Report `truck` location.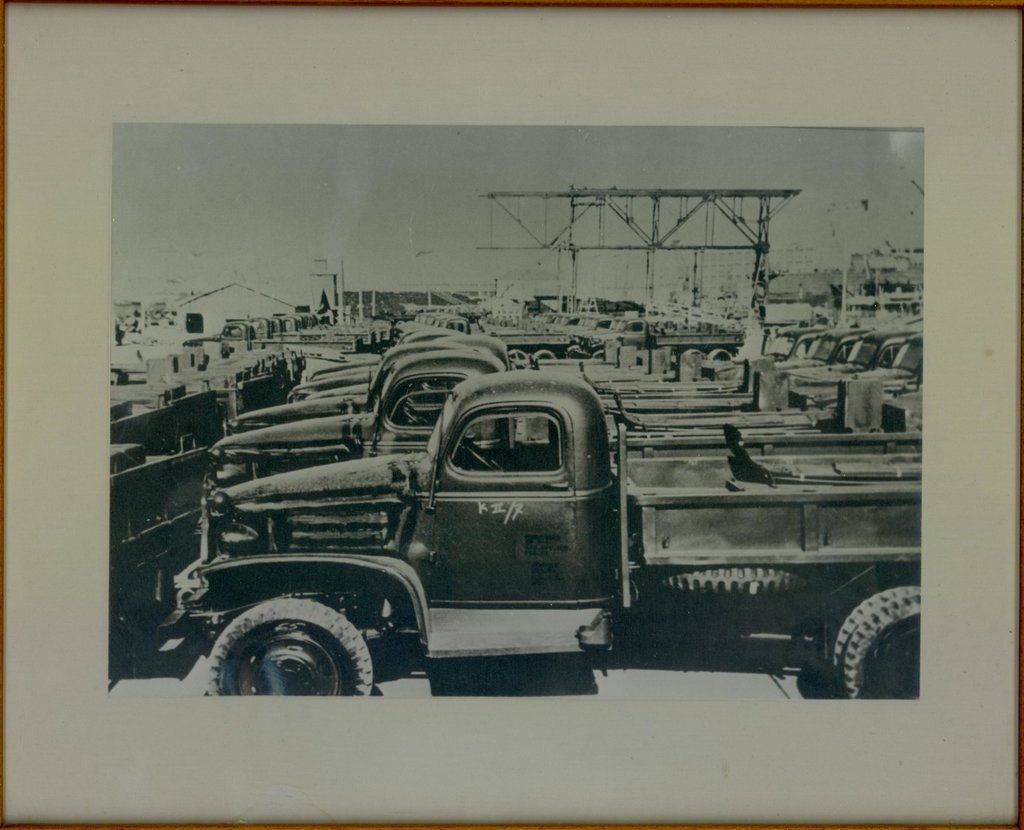
Report: bbox(303, 315, 312, 329).
